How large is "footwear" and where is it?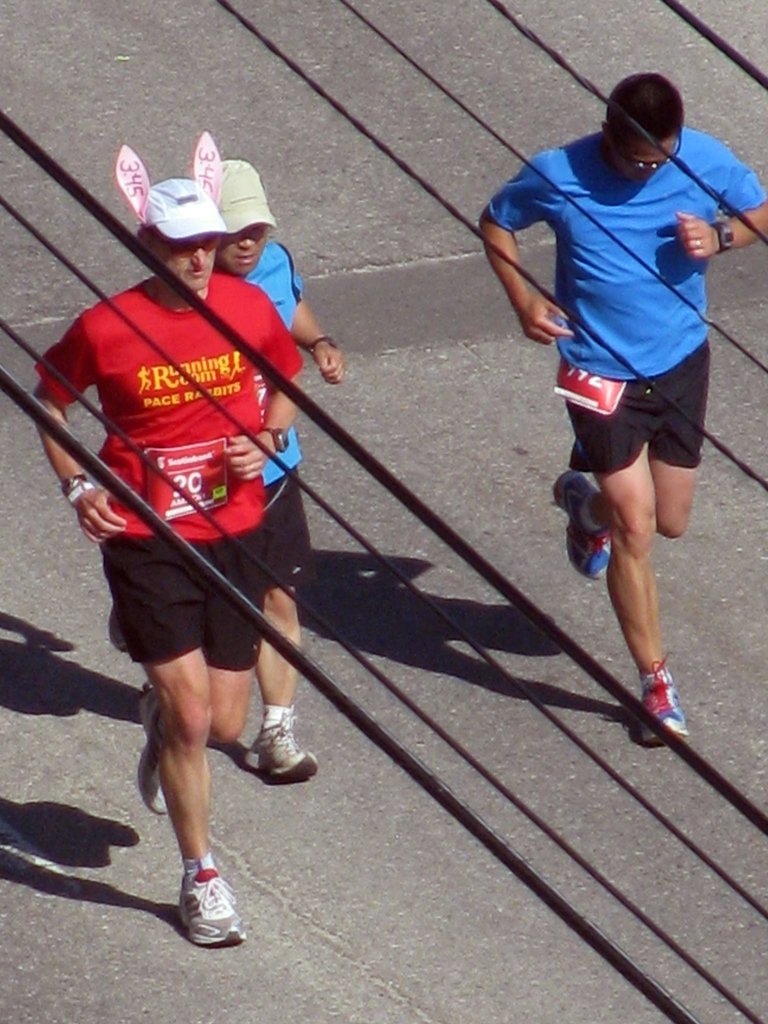
Bounding box: crop(127, 675, 188, 820).
